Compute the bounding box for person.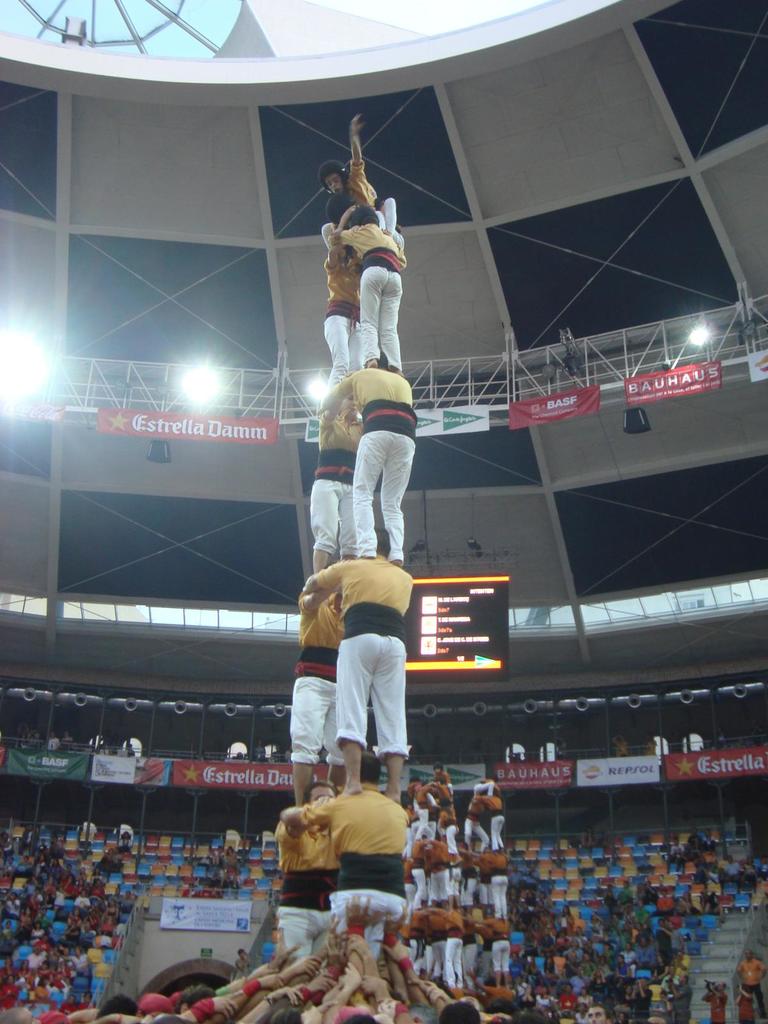
321, 112, 378, 210.
